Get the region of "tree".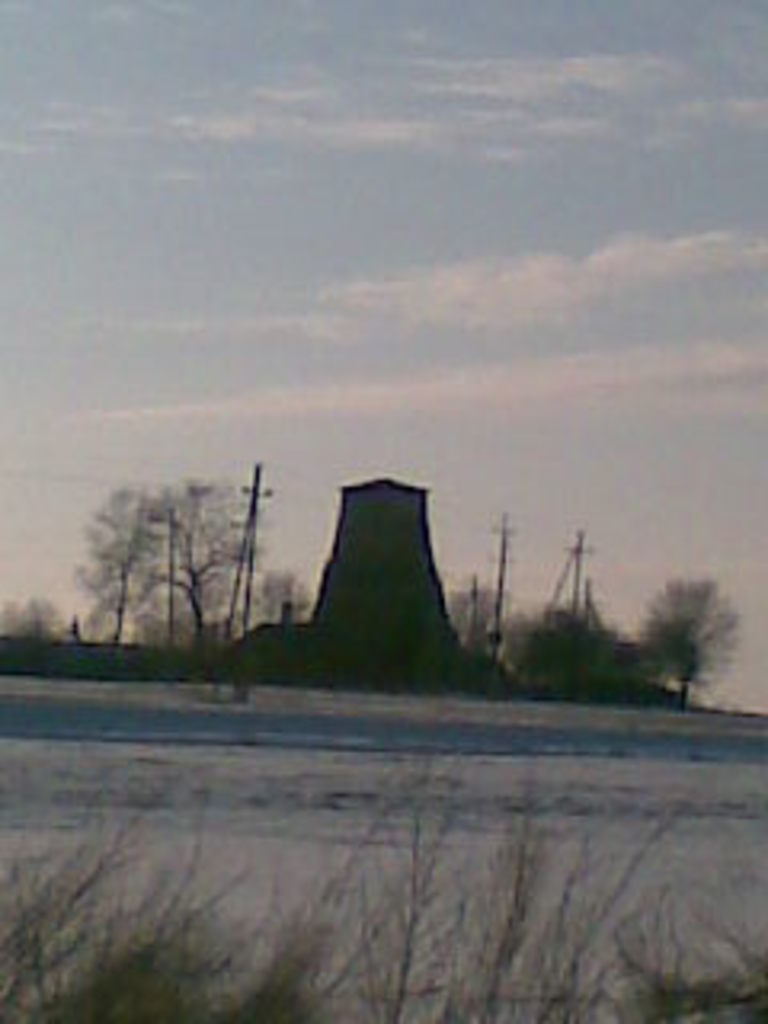
select_region(499, 598, 659, 717).
